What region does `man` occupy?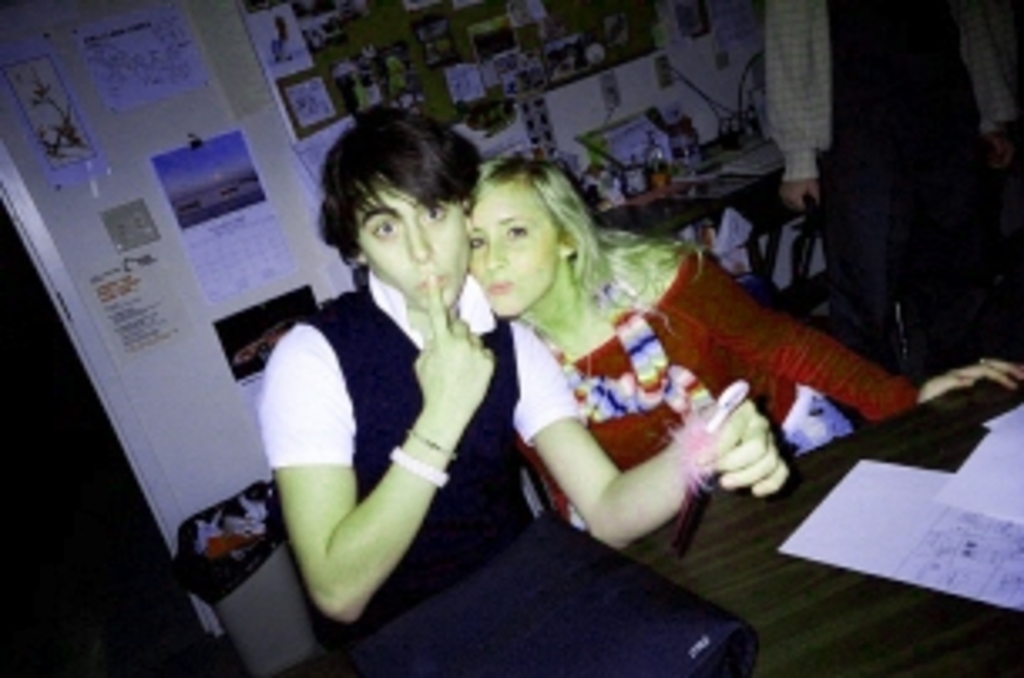
[255,104,786,658].
